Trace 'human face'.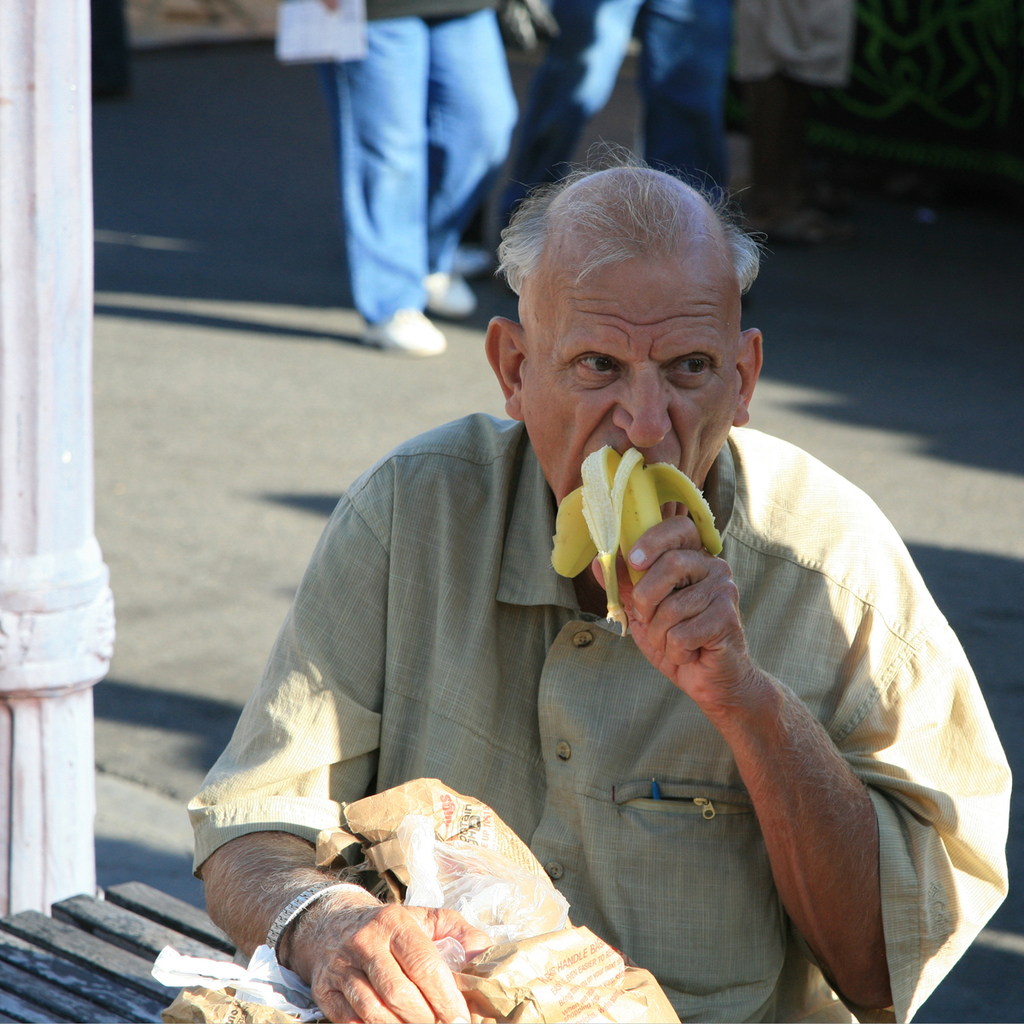
Traced to region(521, 265, 742, 521).
